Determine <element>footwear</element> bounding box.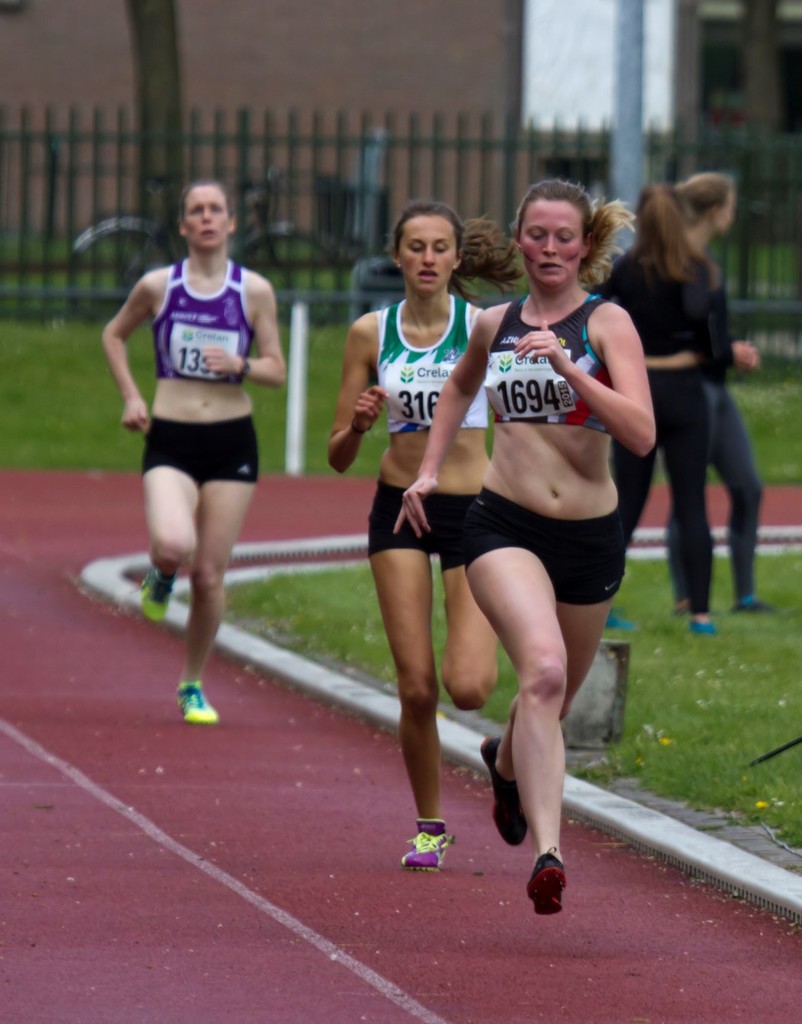
Determined: {"x1": 402, "y1": 818, "x2": 454, "y2": 872}.
